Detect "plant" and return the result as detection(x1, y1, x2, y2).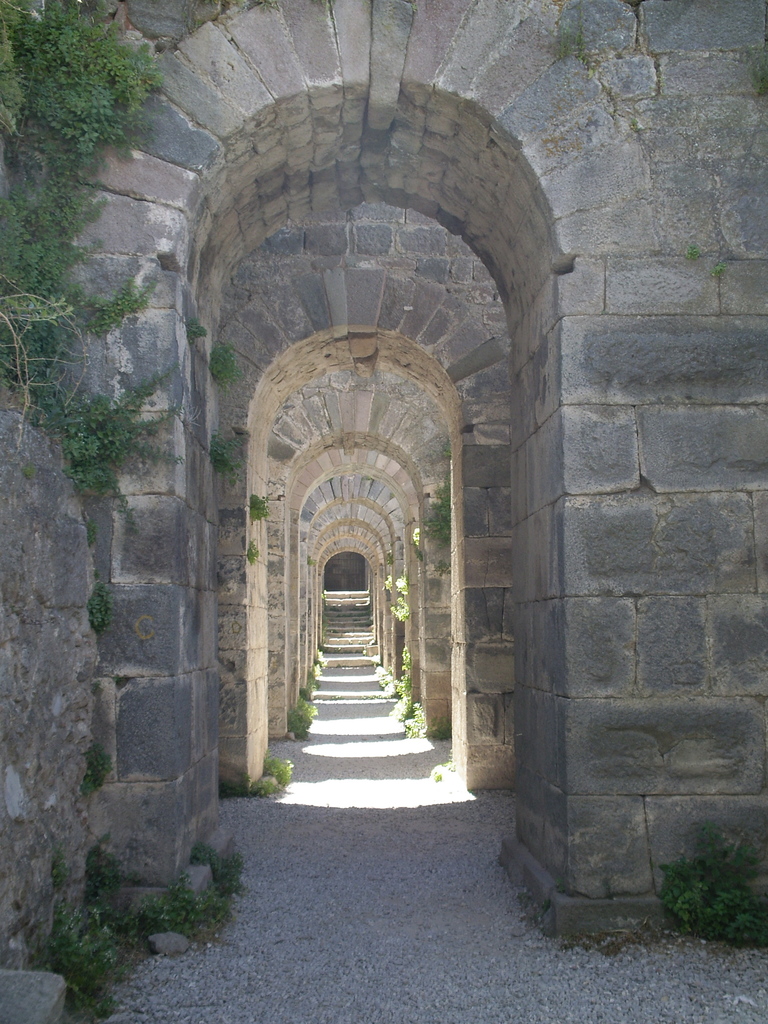
detection(390, 548, 396, 563).
